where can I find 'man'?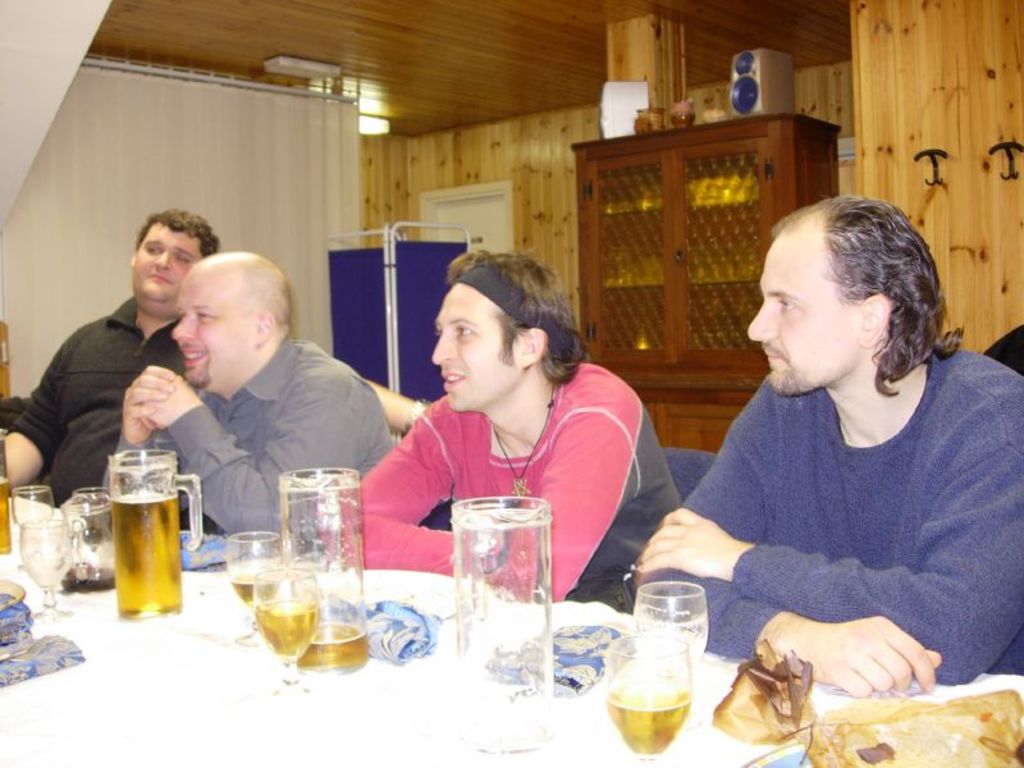
You can find it at l=310, t=237, r=682, b=620.
